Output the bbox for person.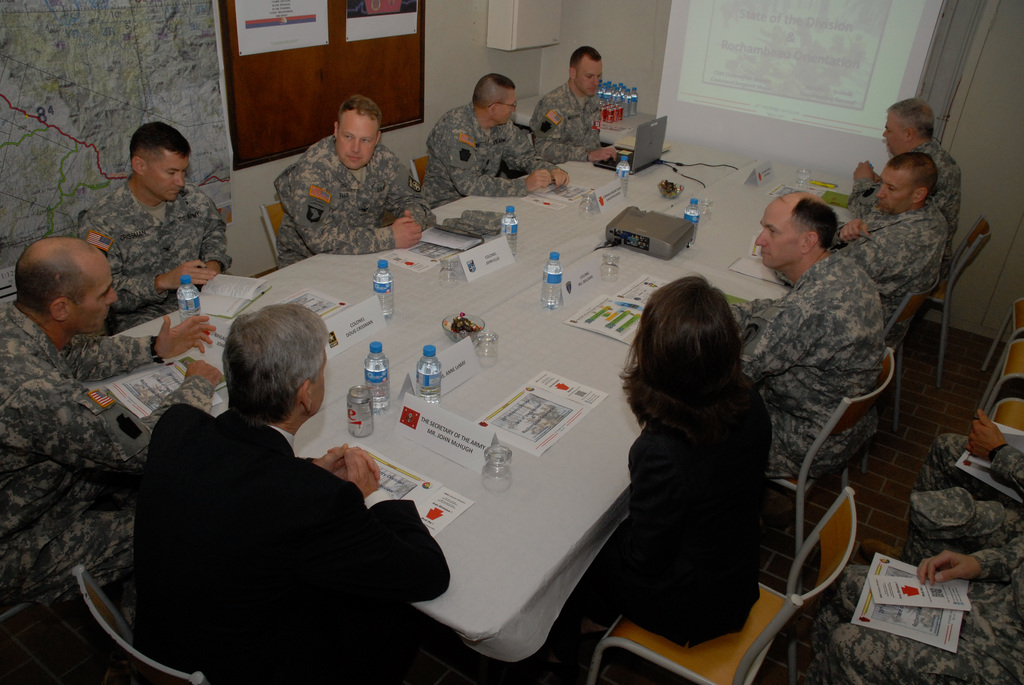
box=[273, 97, 432, 274].
